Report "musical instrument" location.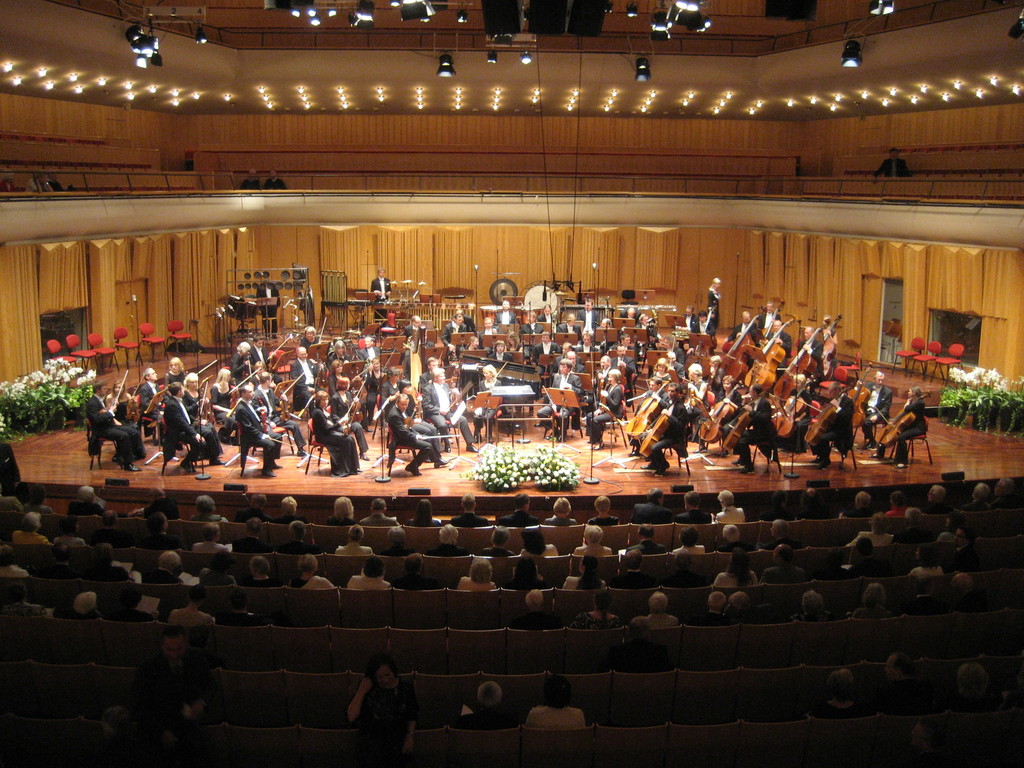
Report: [left=625, top=373, right=676, bottom=437].
